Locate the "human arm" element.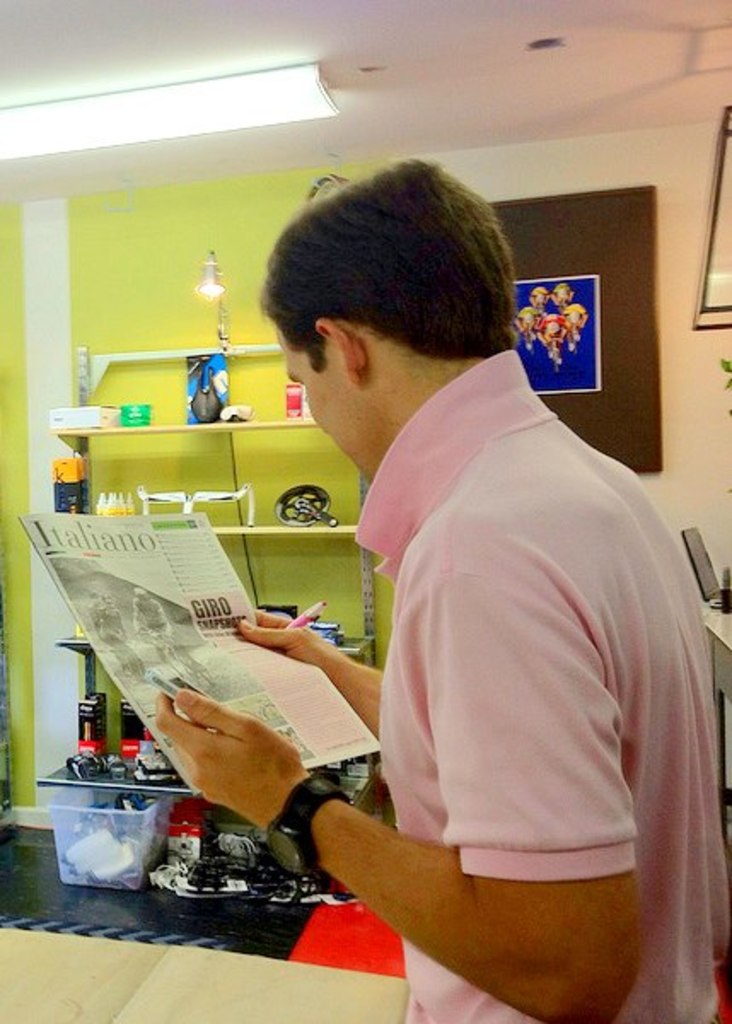
Element bbox: box(125, 701, 322, 872).
